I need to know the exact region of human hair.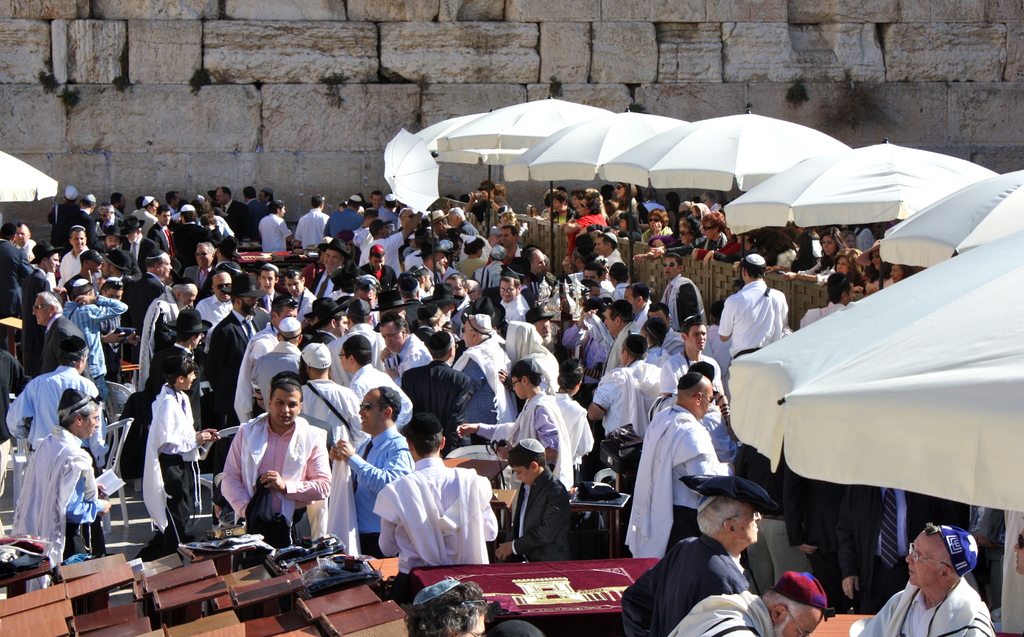
Region: [620,334,650,359].
